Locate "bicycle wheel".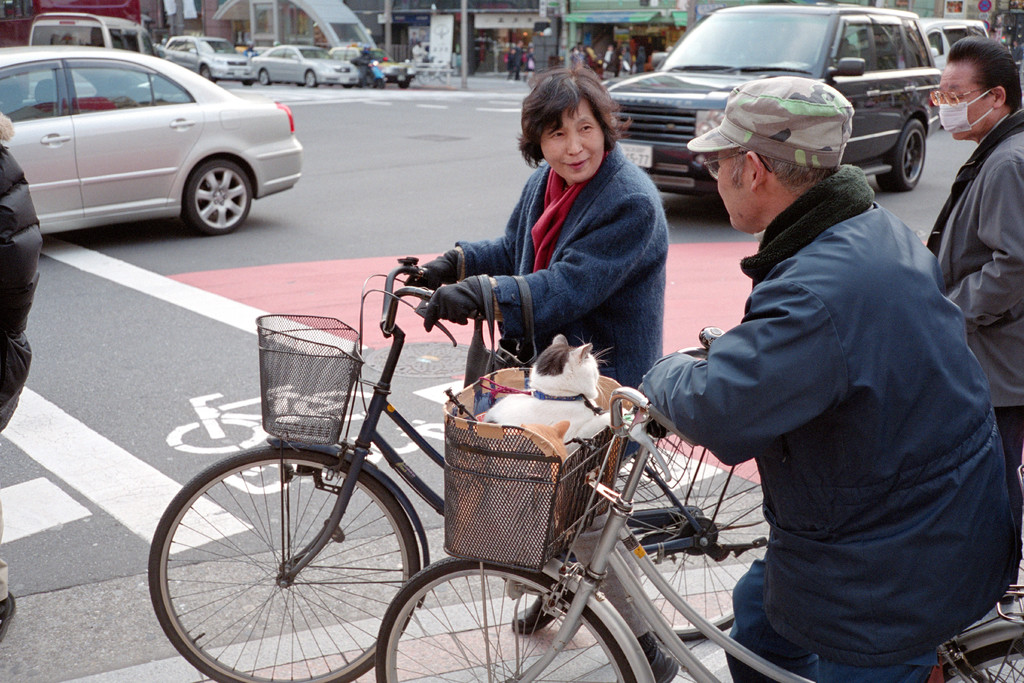
Bounding box: (376, 552, 638, 682).
